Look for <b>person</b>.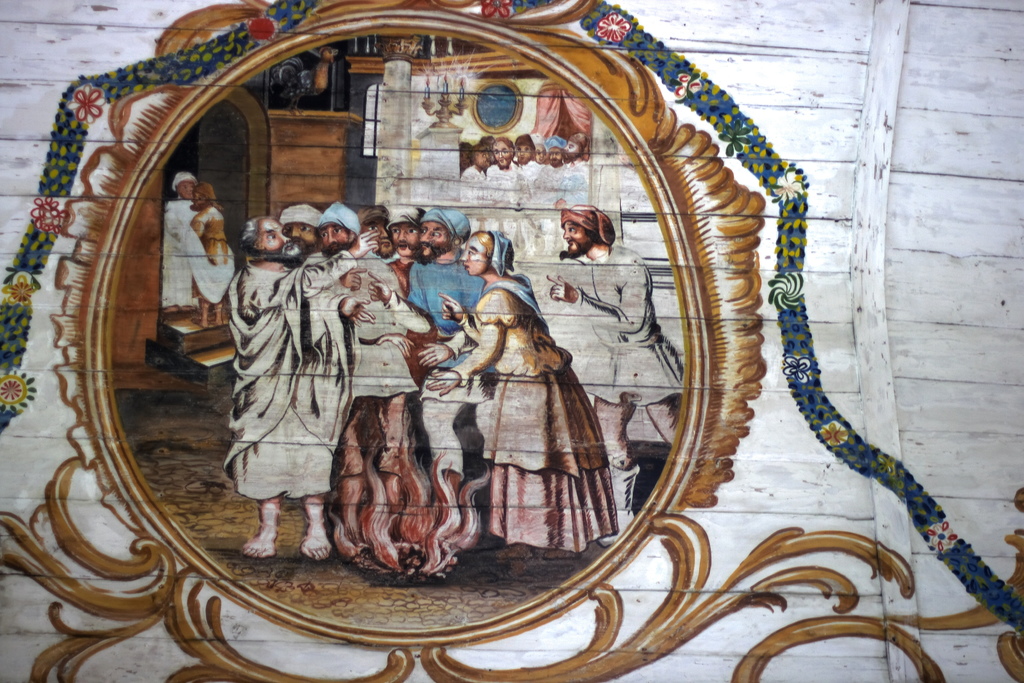
Found: 165/170/202/322.
